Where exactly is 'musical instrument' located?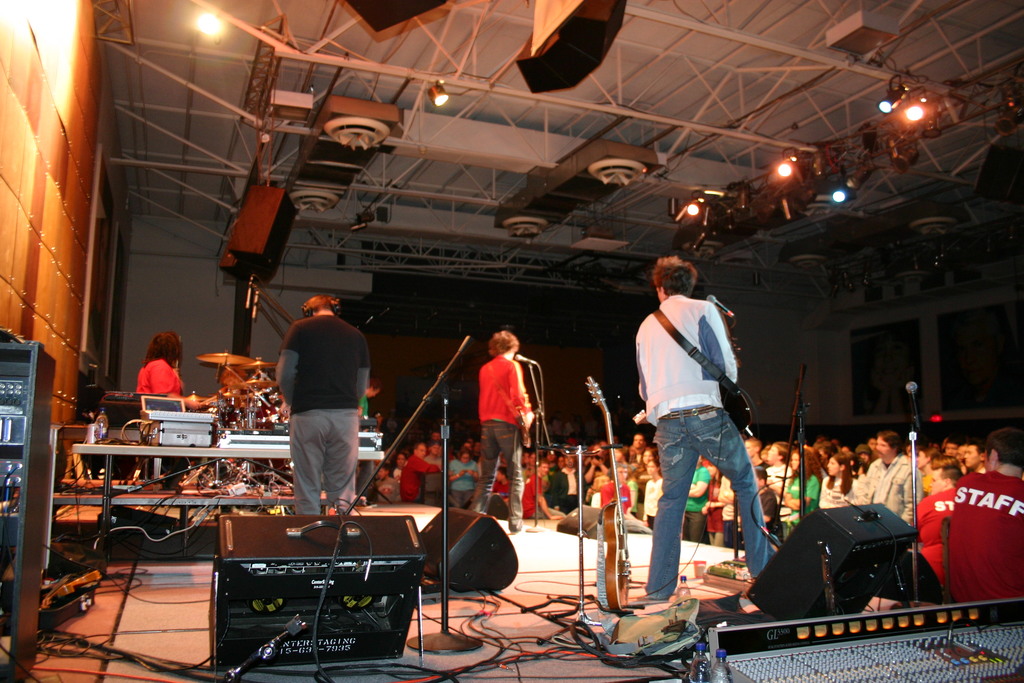
Its bounding box is (left=193, top=350, right=255, bottom=366).
